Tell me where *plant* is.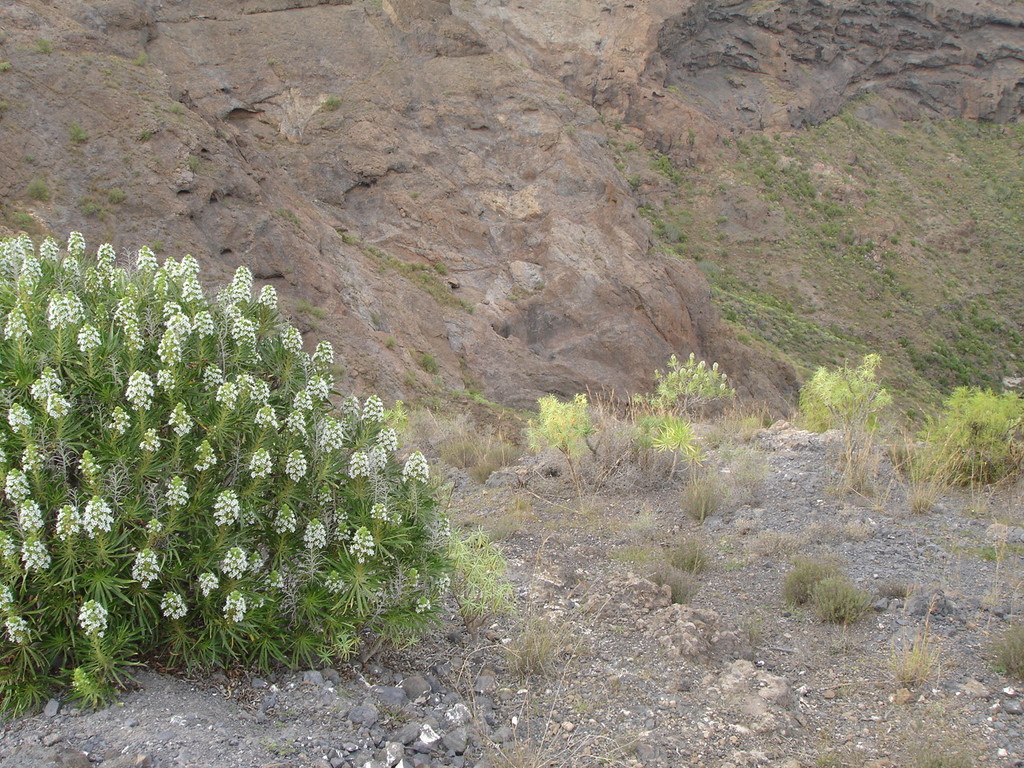
*plant* is at [510,386,582,470].
